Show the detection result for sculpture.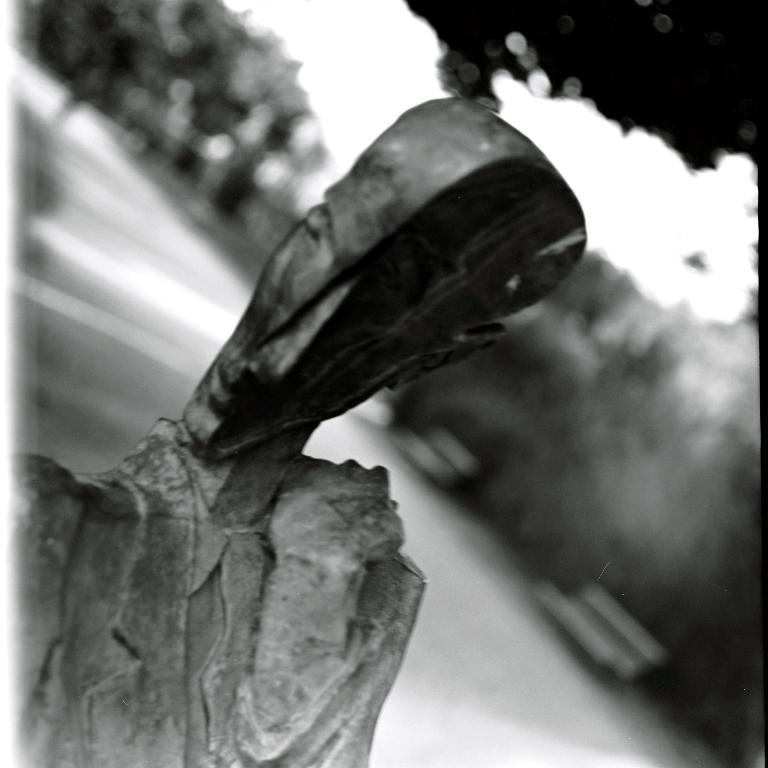
detection(16, 95, 585, 767).
